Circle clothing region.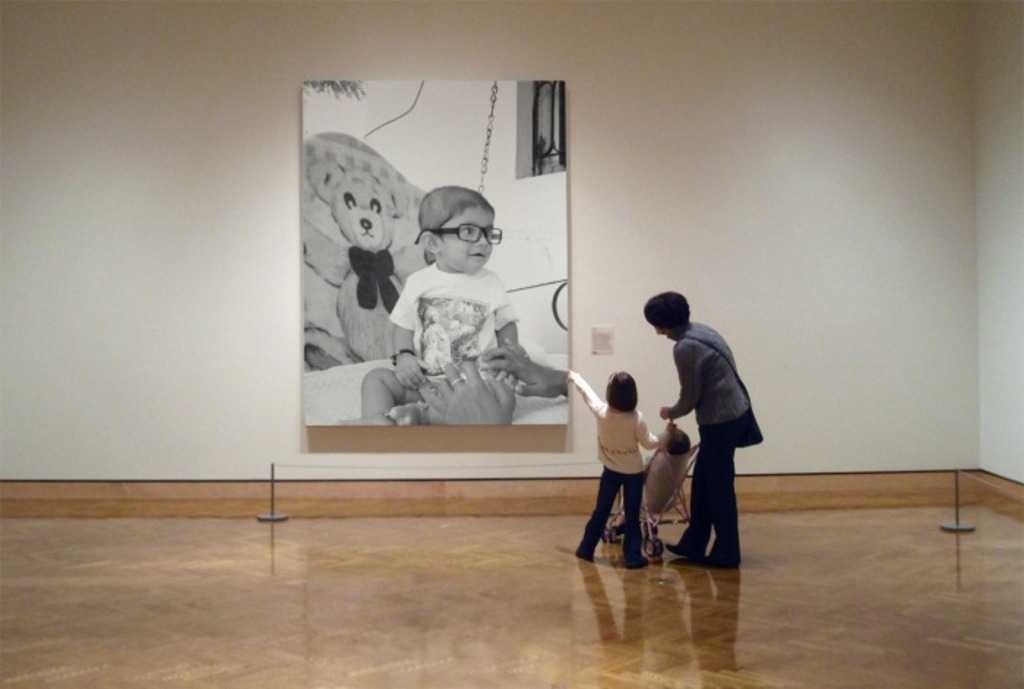
Region: bbox=[389, 256, 518, 394].
